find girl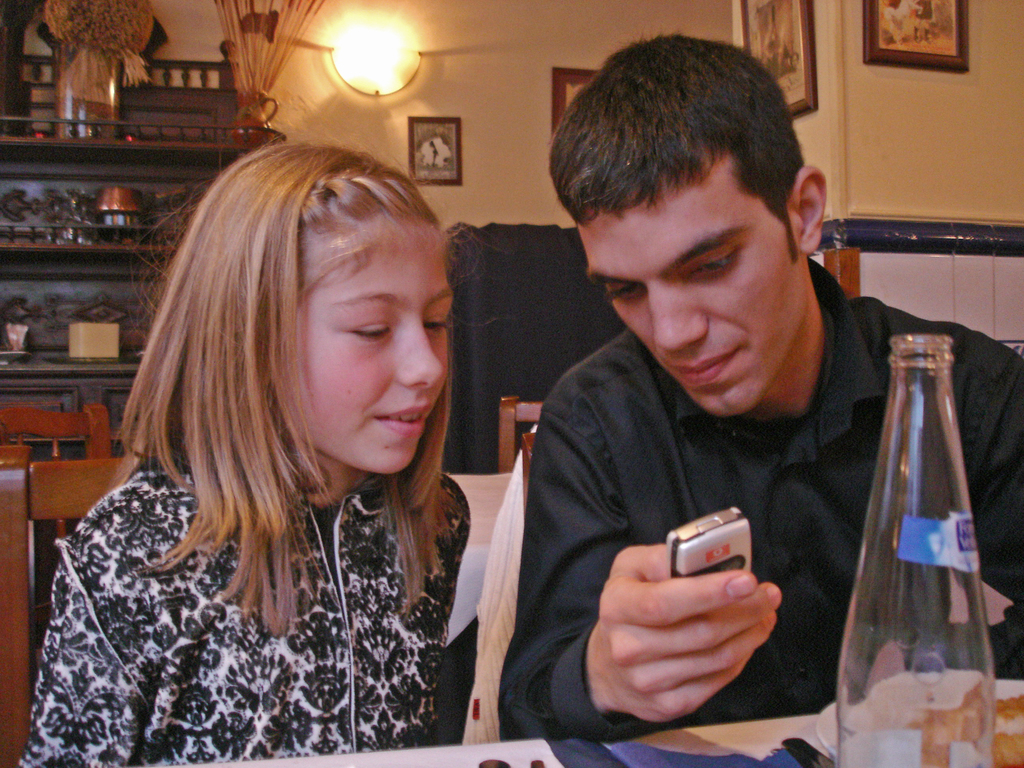
select_region(24, 150, 472, 767)
